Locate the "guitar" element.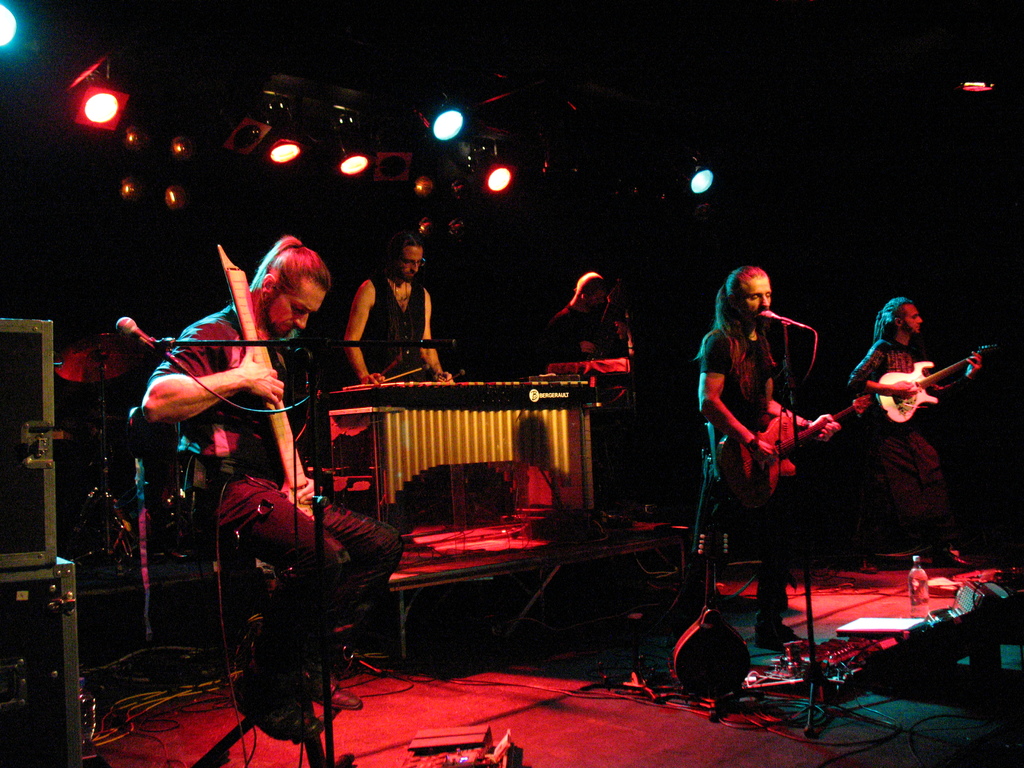
Element bbox: left=715, top=395, right=876, bottom=502.
